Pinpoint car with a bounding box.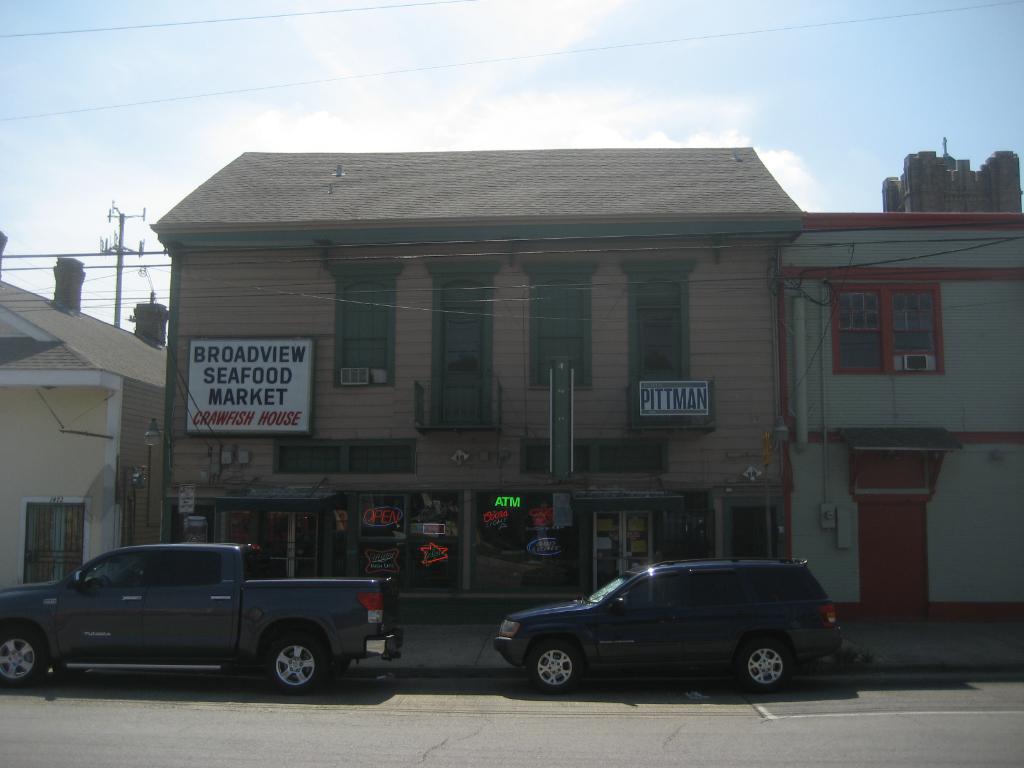
<box>492,555,840,699</box>.
